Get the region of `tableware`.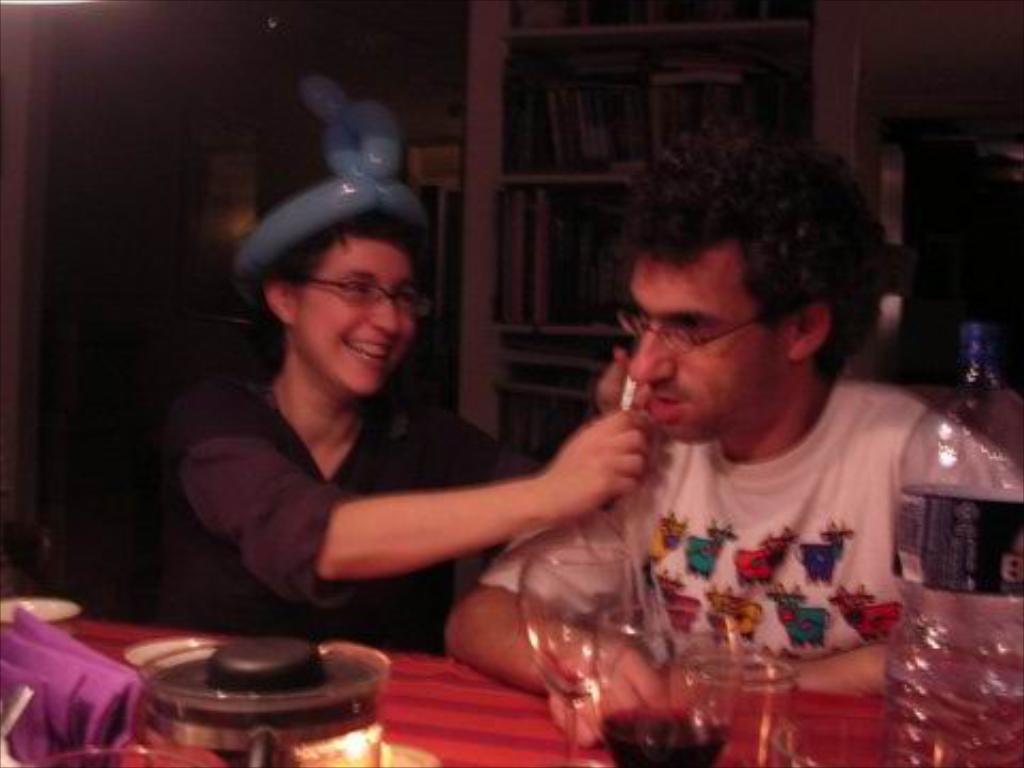
left=145, top=636, right=388, bottom=766.
